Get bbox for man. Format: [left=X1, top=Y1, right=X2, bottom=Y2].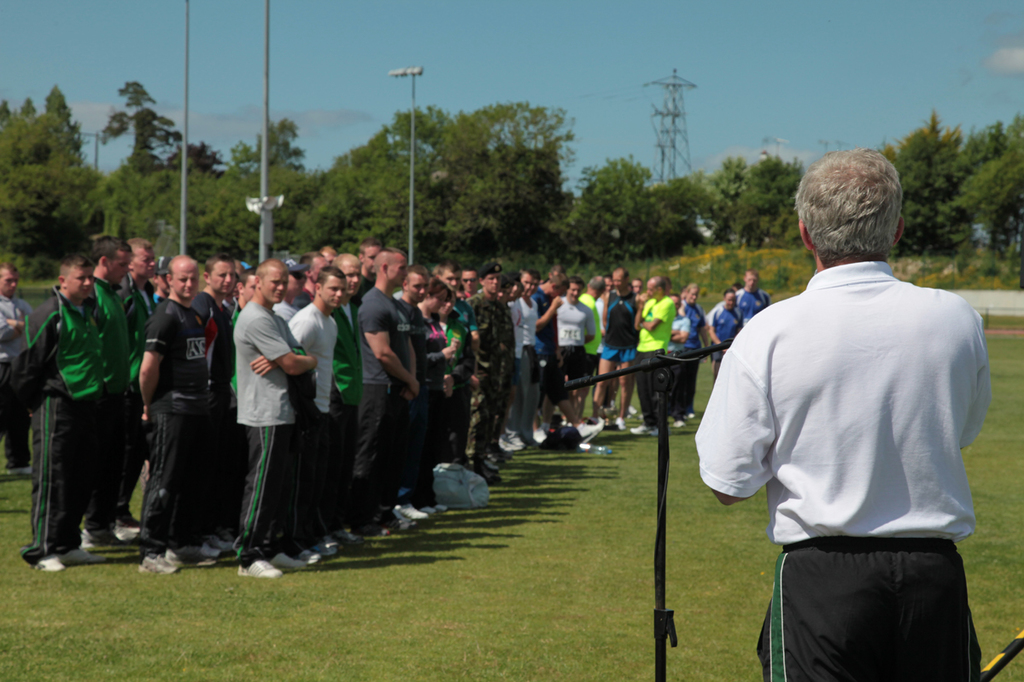
[left=226, top=255, right=250, bottom=330].
